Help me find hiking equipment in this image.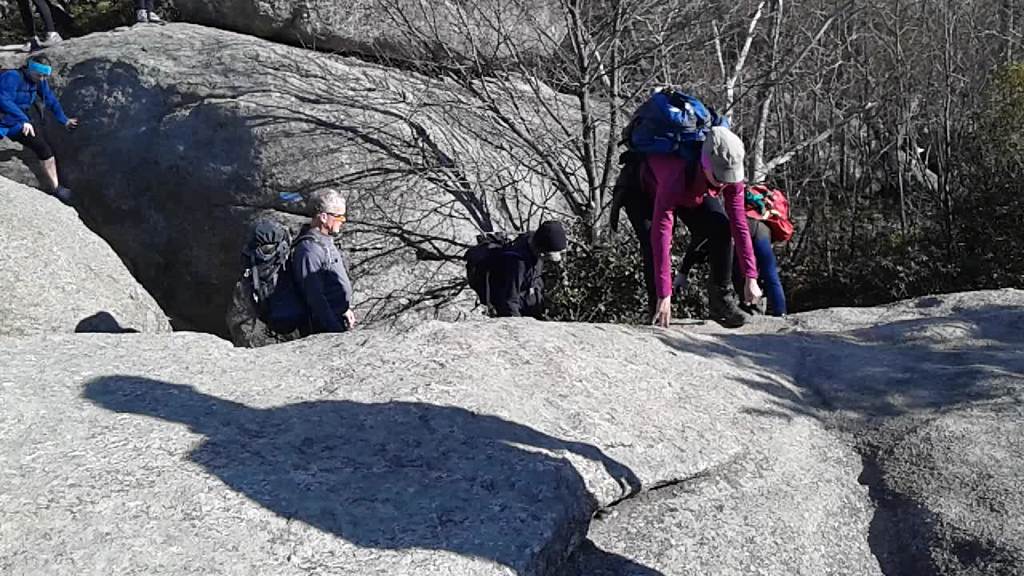
Found it: [left=706, top=290, right=751, bottom=330].
